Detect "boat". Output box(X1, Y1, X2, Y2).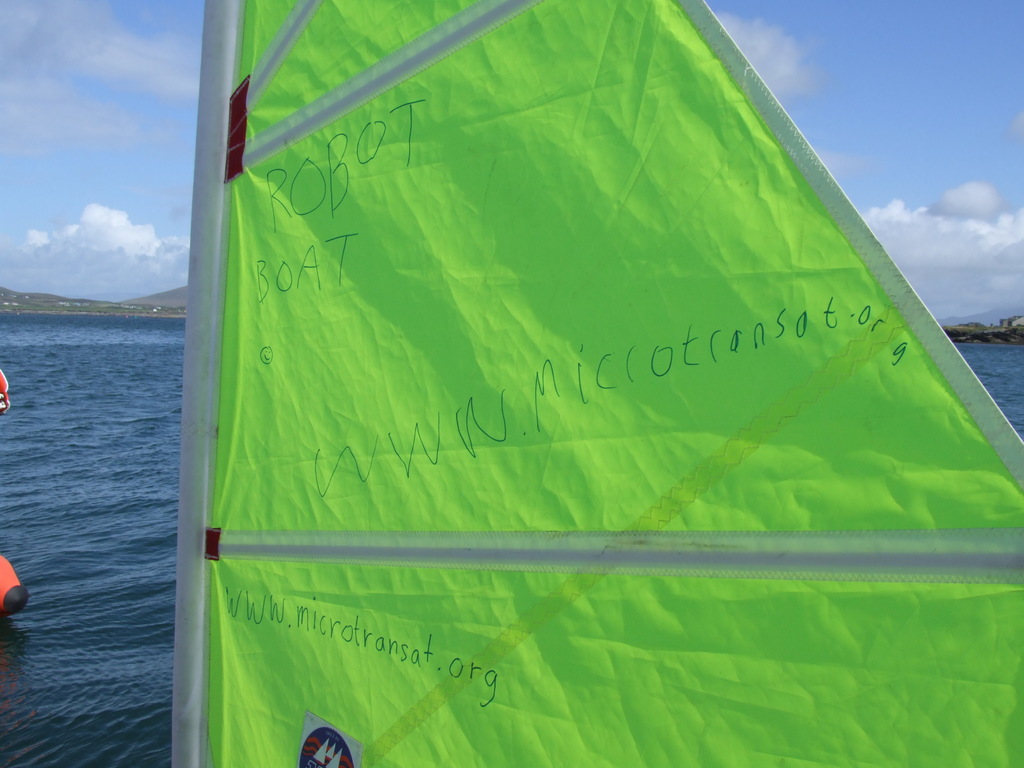
box(171, 0, 1023, 767).
